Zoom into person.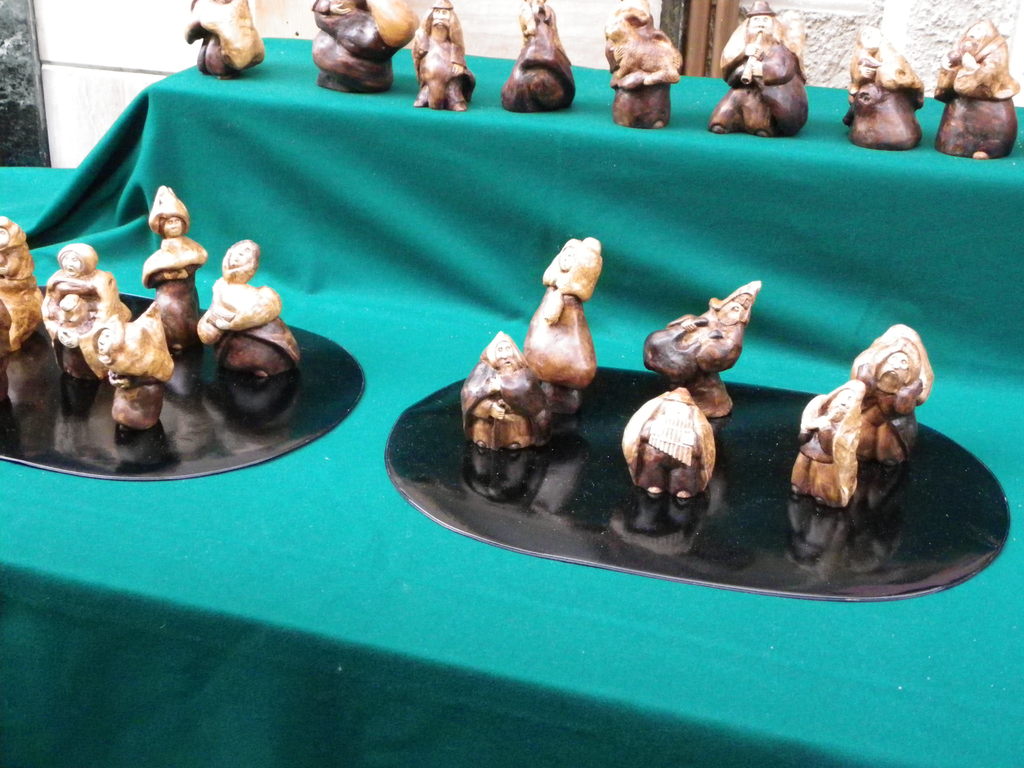
Zoom target: rect(714, 0, 812, 138).
